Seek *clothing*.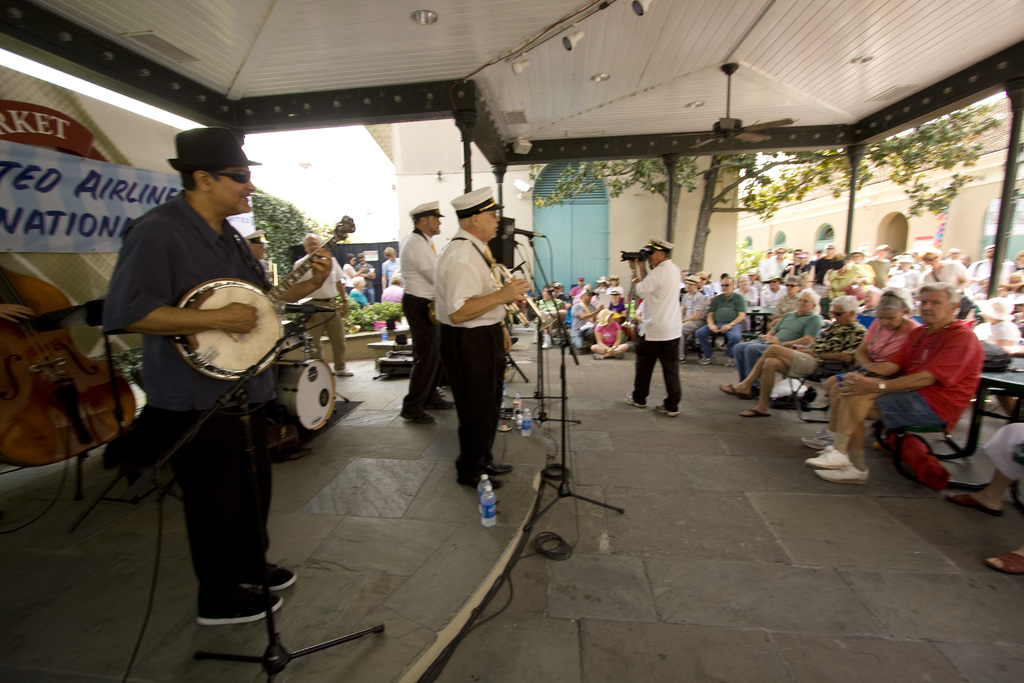
(291,254,345,371).
